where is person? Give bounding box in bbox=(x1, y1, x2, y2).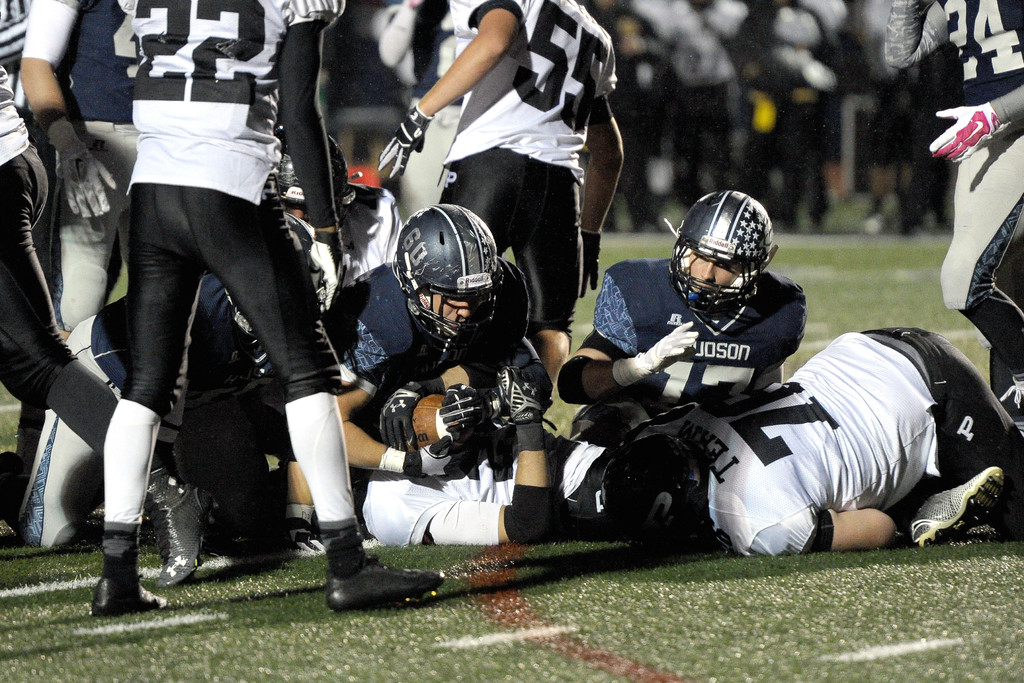
bbox=(570, 325, 1023, 555).
